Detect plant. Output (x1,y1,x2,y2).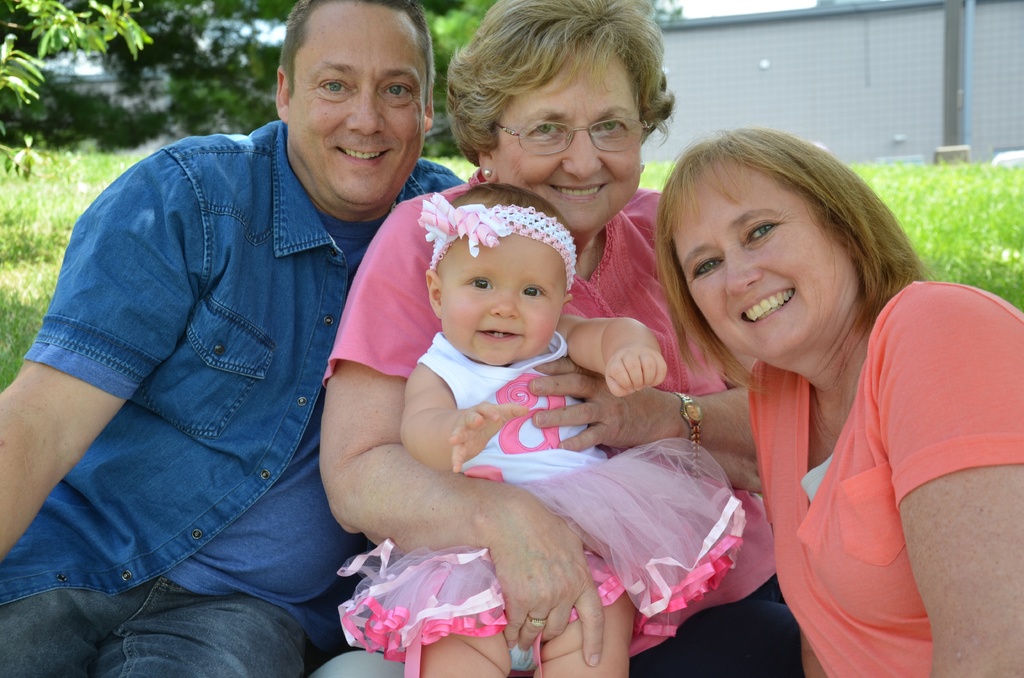
(416,136,482,180).
